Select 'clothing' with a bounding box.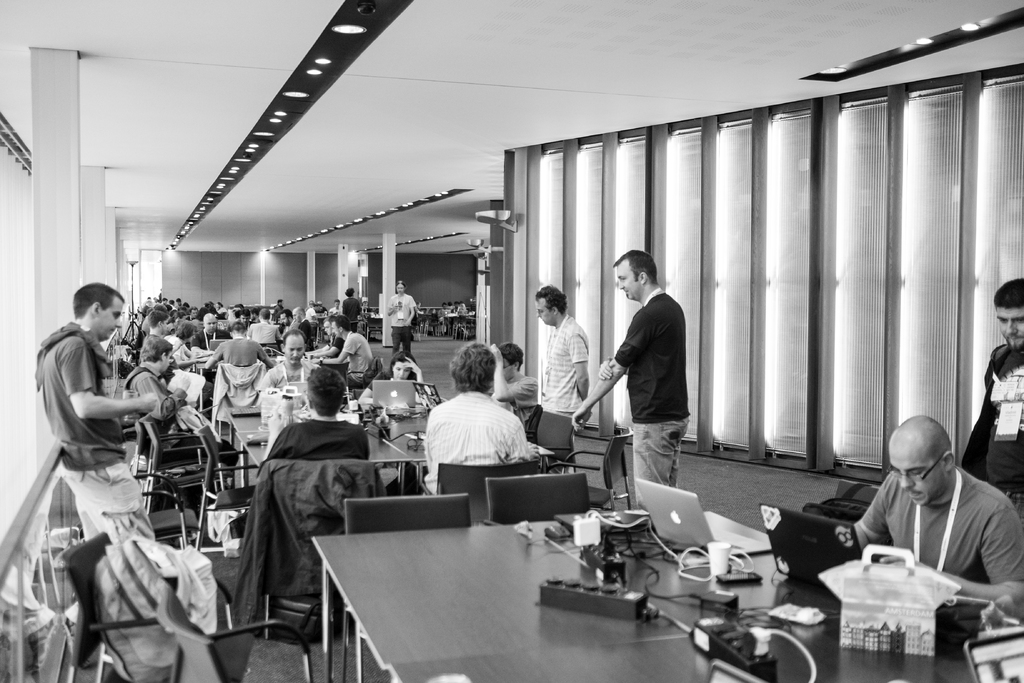
<region>416, 389, 534, 483</region>.
